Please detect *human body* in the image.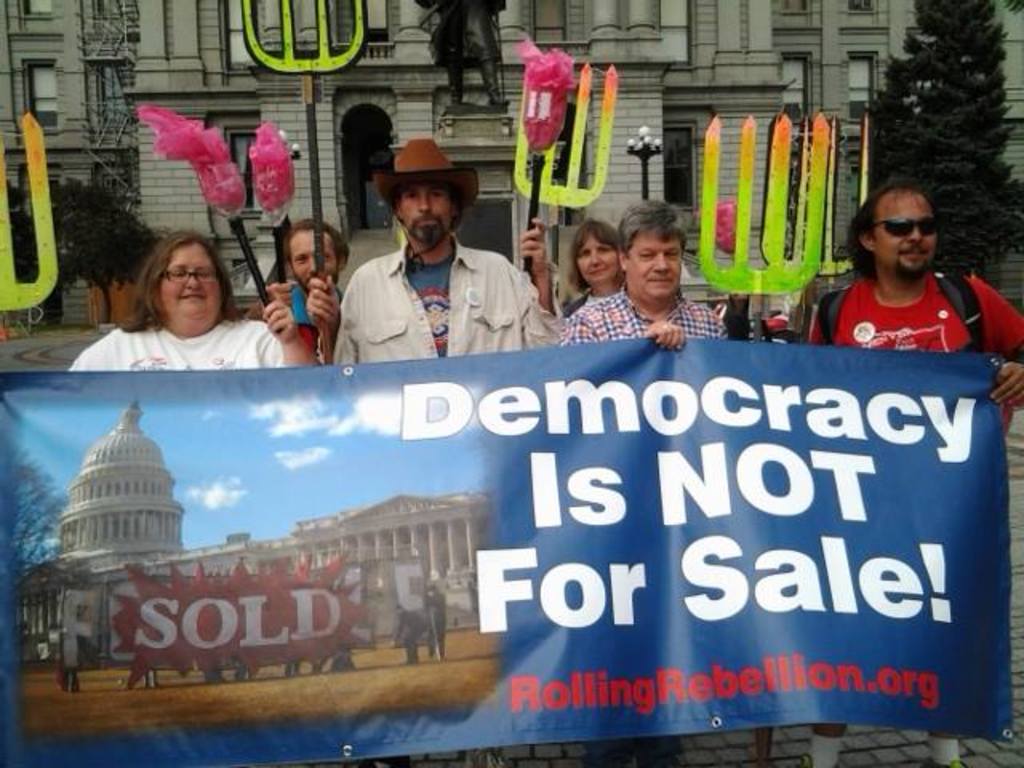
<box>90,232,256,394</box>.
